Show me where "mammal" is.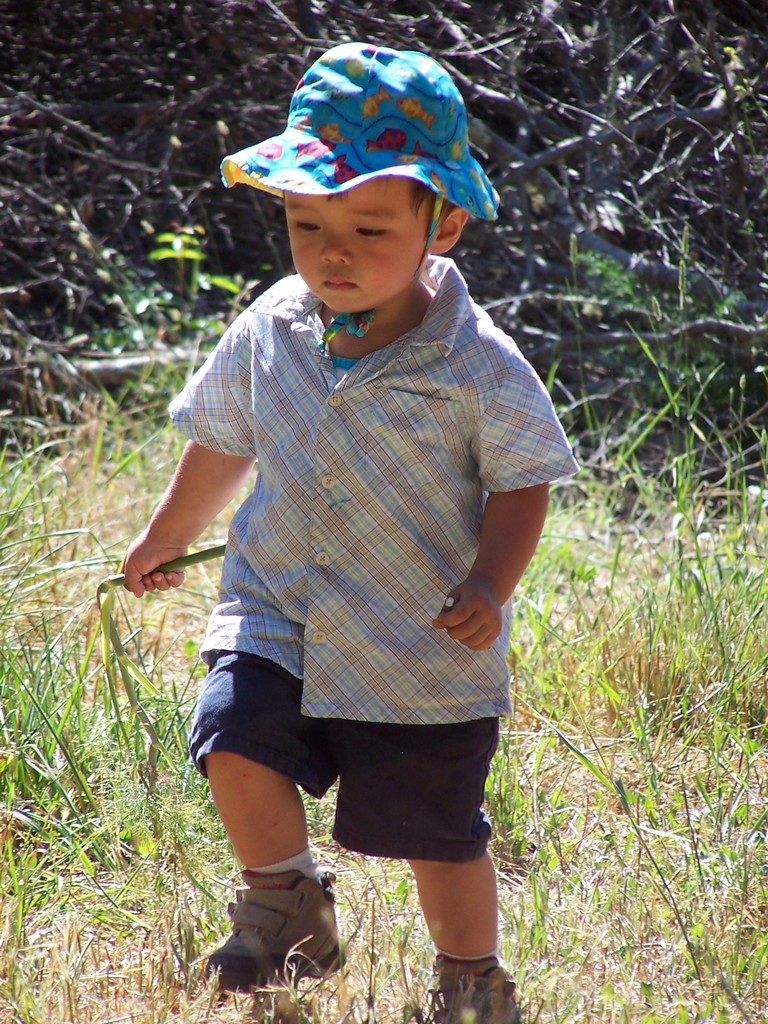
"mammal" is at x1=116, y1=42, x2=580, y2=1023.
